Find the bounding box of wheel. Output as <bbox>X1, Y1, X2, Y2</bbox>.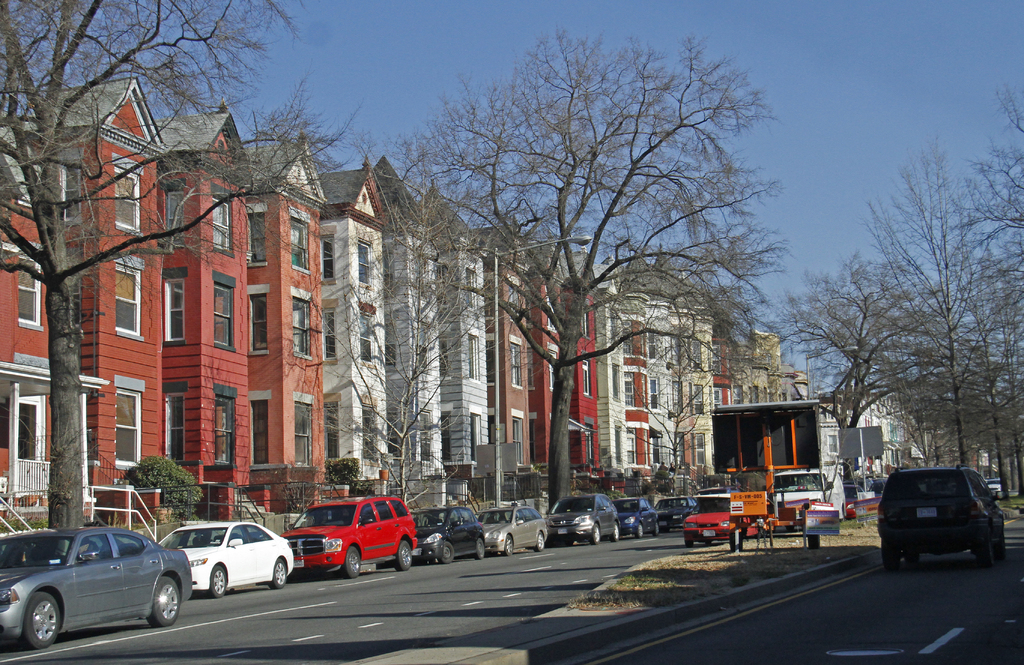
<bbox>904, 549, 918, 565</bbox>.
